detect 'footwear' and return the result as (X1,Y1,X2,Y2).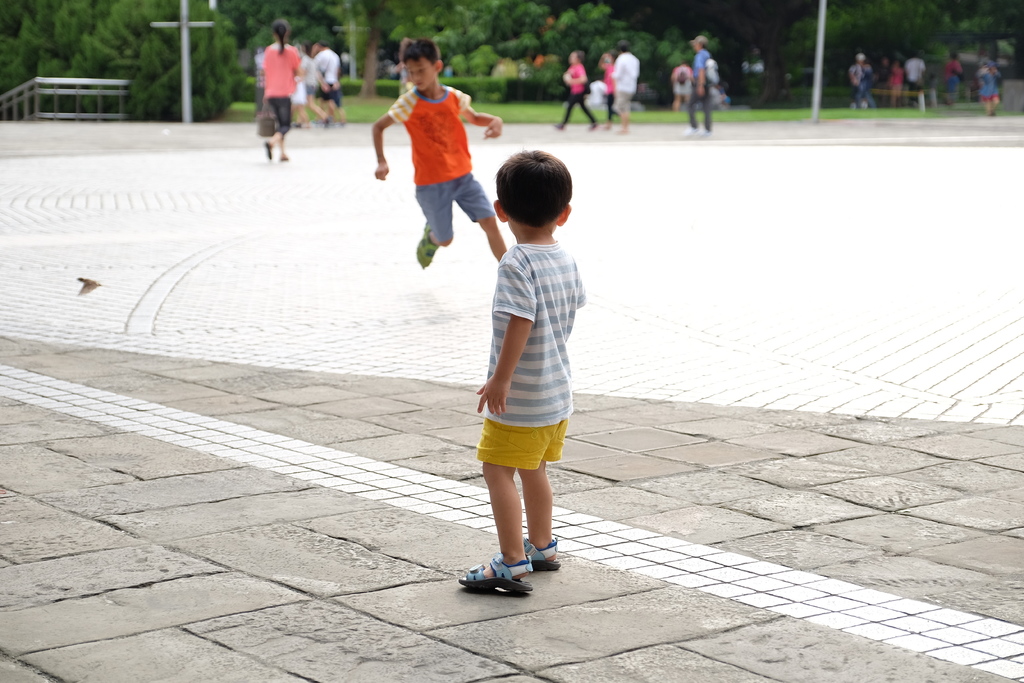
(416,224,442,265).
